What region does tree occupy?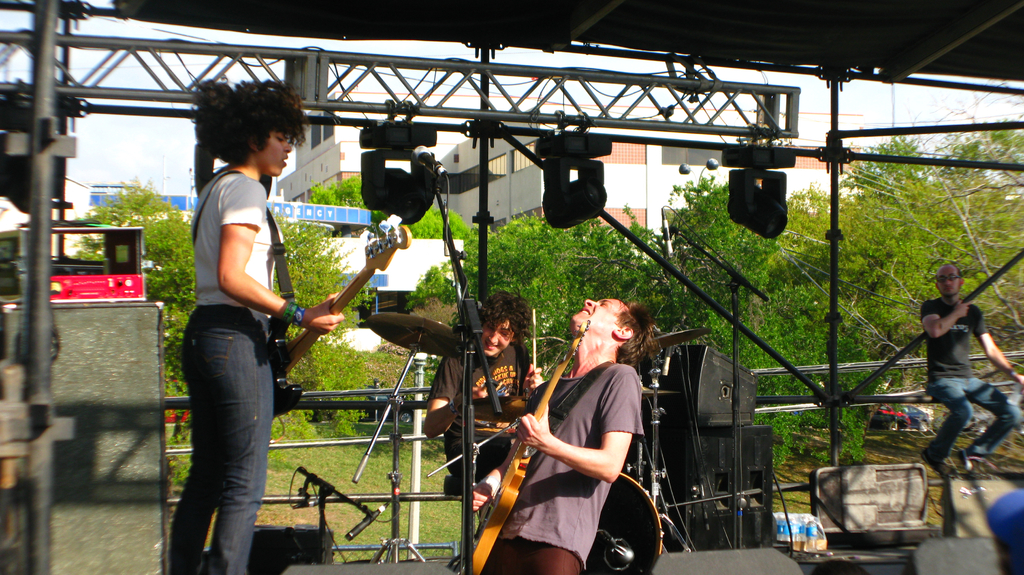
476,171,869,390.
